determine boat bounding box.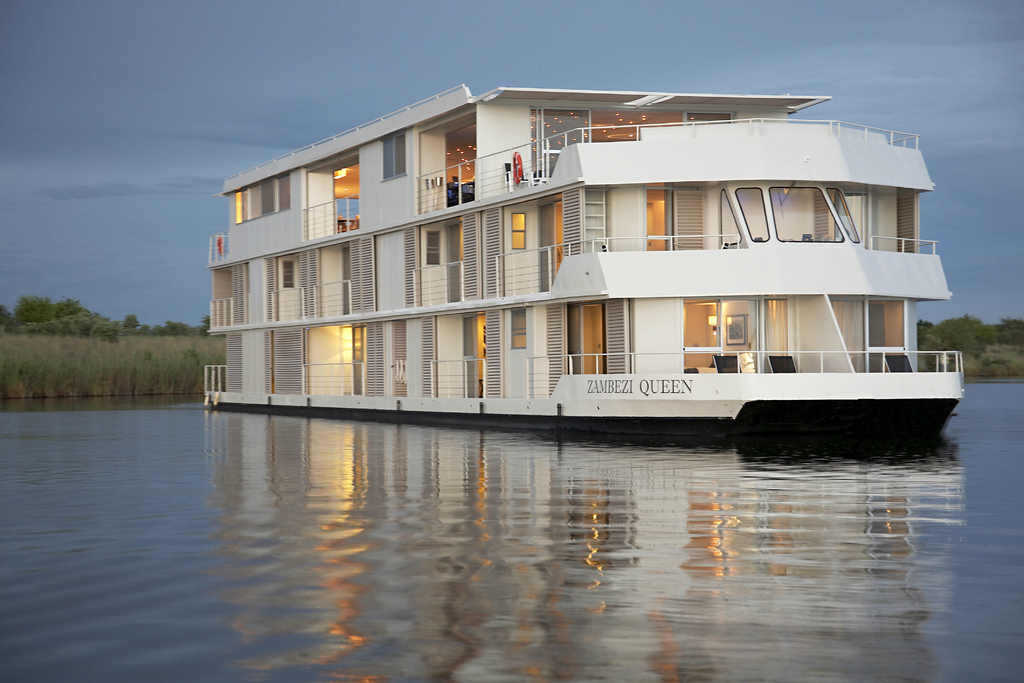
Determined: 220,98,897,446.
